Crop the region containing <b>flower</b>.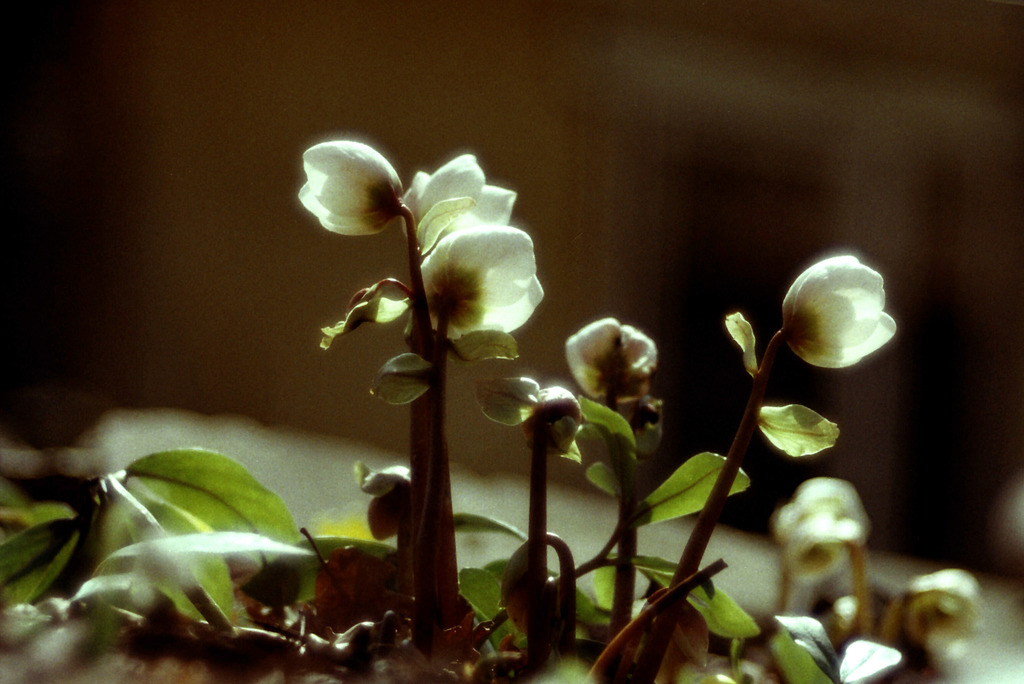
Crop region: [420,225,541,339].
